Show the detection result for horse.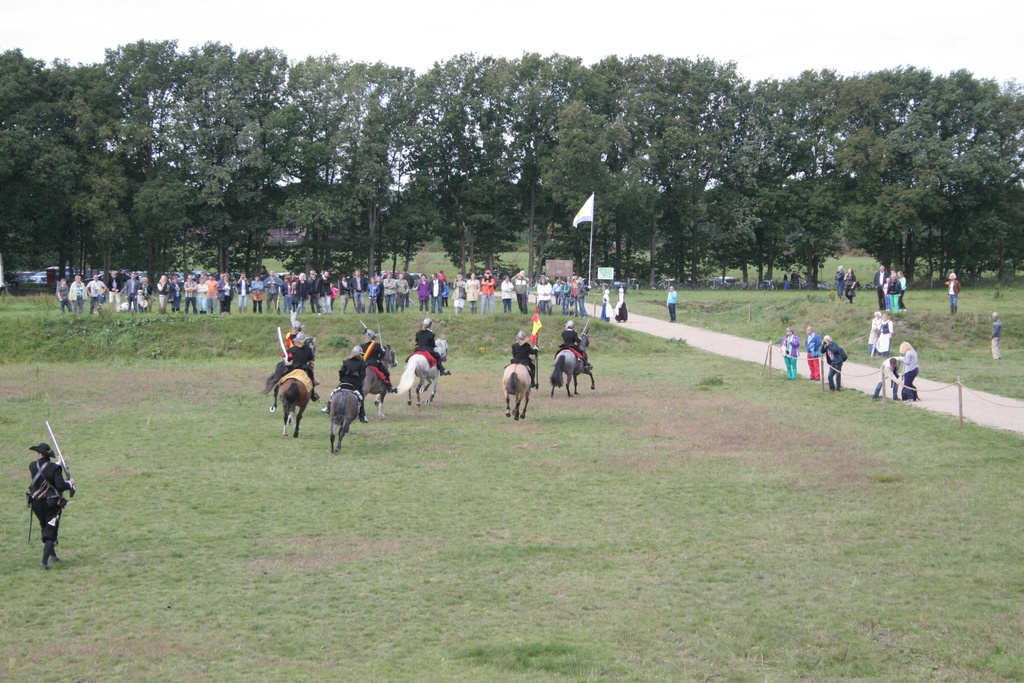
Rect(262, 335, 316, 413).
